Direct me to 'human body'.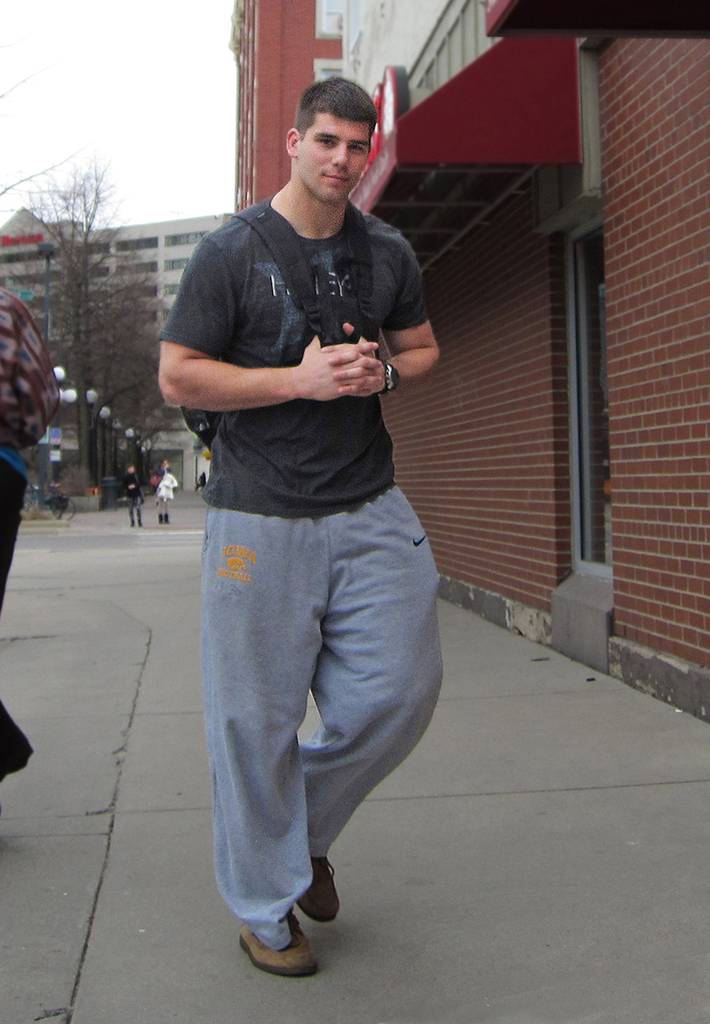
Direction: <box>154,49,471,993</box>.
